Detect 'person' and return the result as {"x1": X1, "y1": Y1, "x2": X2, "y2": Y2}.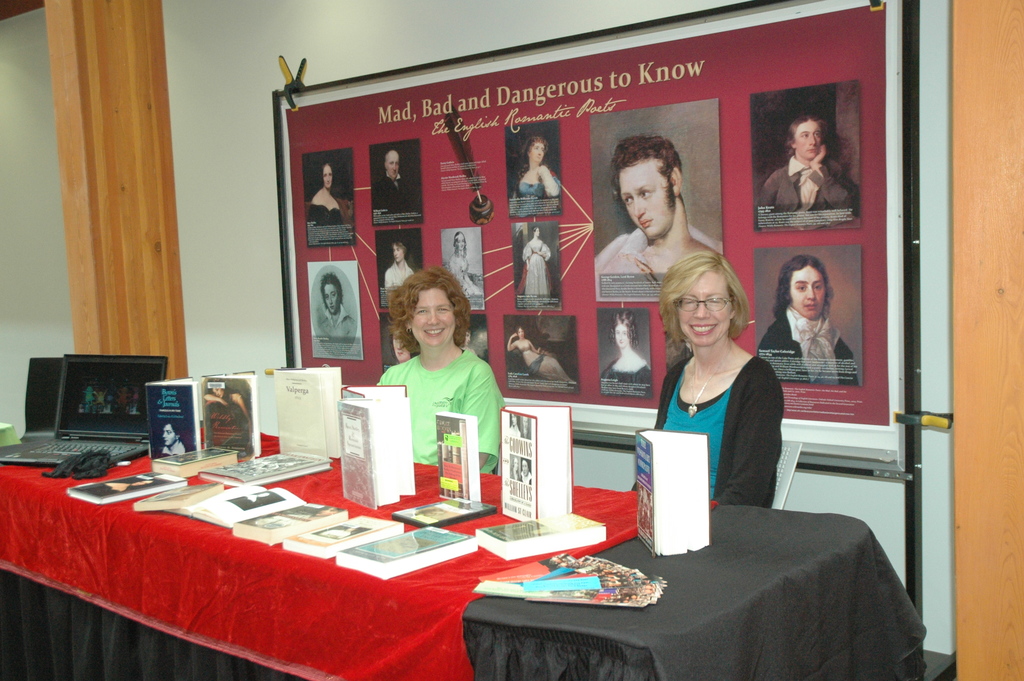
{"x1": 372, "y1": 150, "x2": 422, "y2": 224}.
